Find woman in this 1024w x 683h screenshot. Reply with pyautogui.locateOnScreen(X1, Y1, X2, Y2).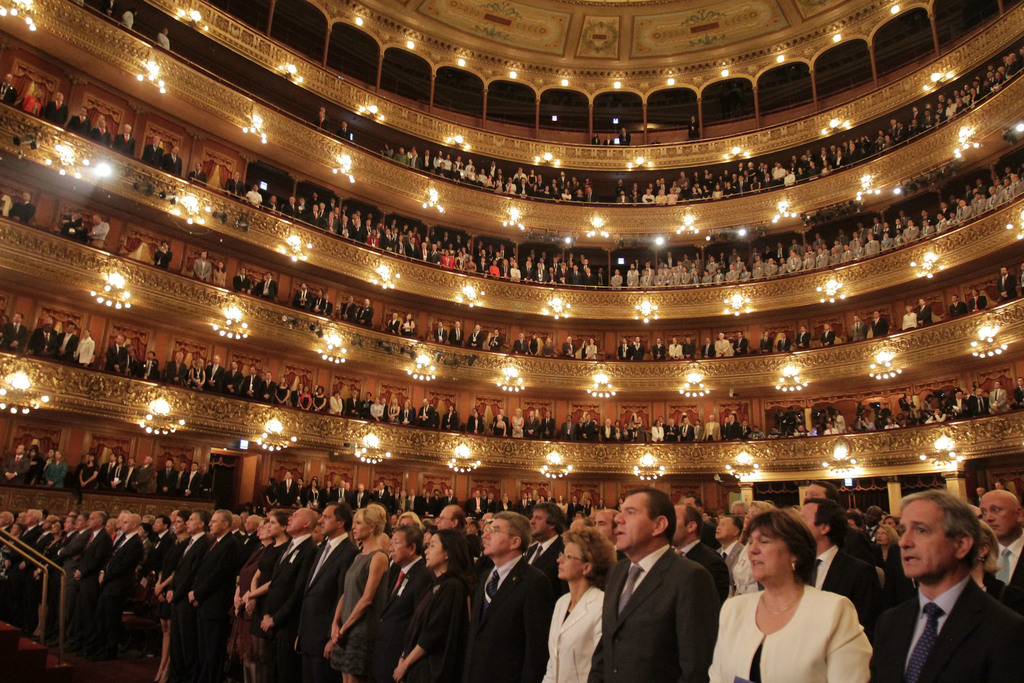
pyautogui.locateOnScreen(77, 451, 99, 493).
